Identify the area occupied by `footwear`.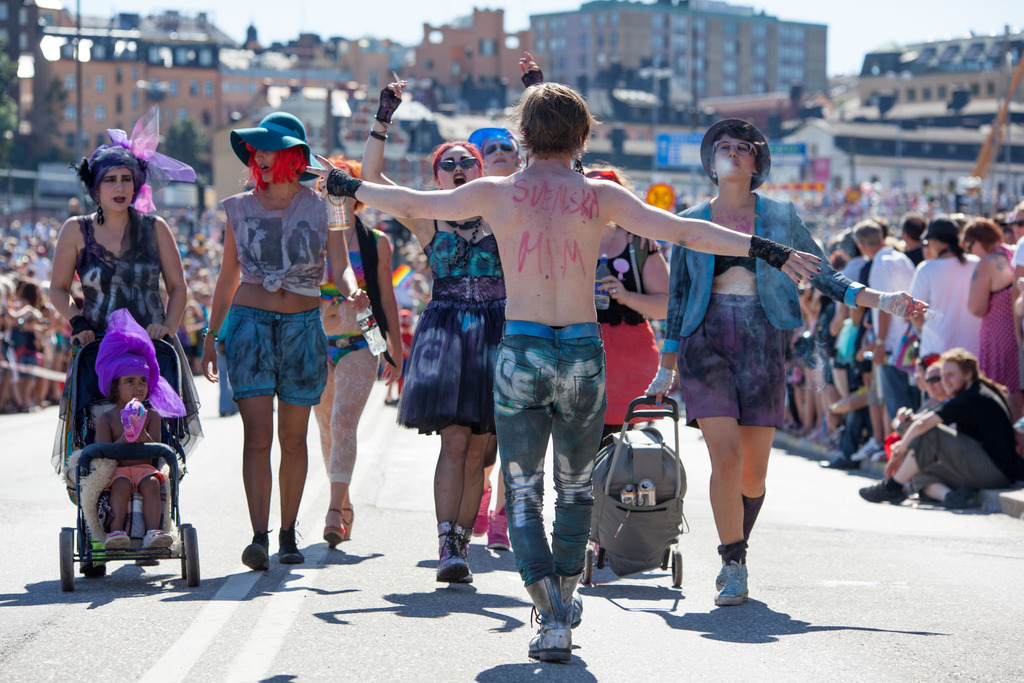
Area: pyautogui.locateOnScreen(339, 506, 352, 539).
